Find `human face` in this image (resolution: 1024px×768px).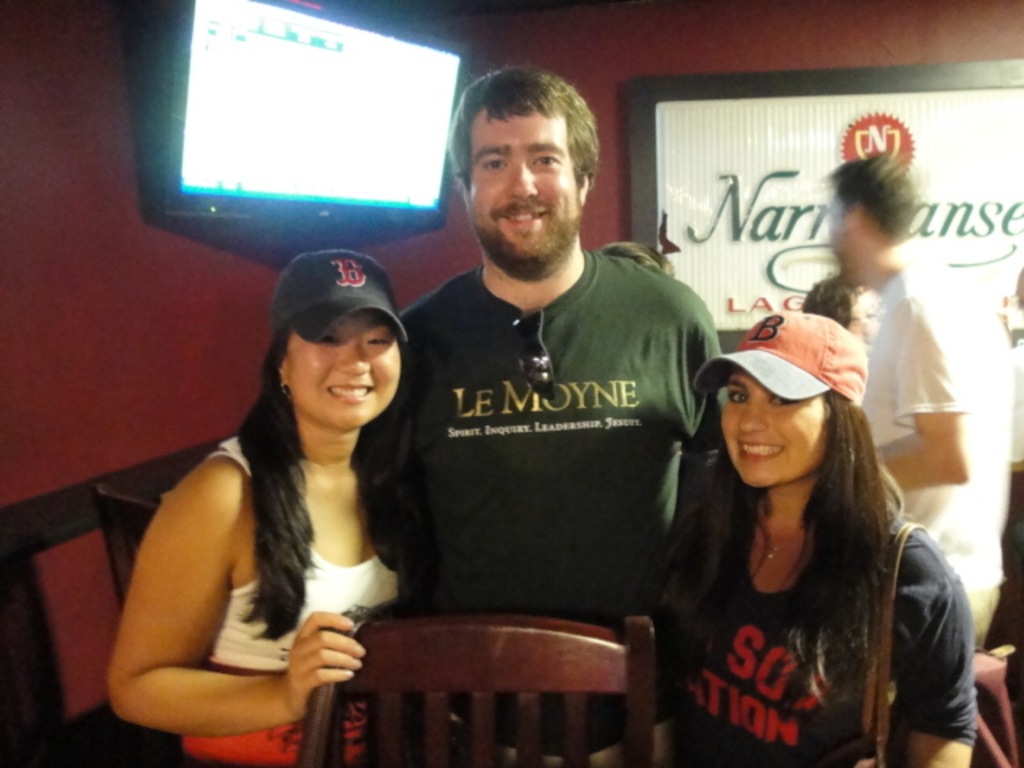
bbox=[285, 317, 402, 434].
